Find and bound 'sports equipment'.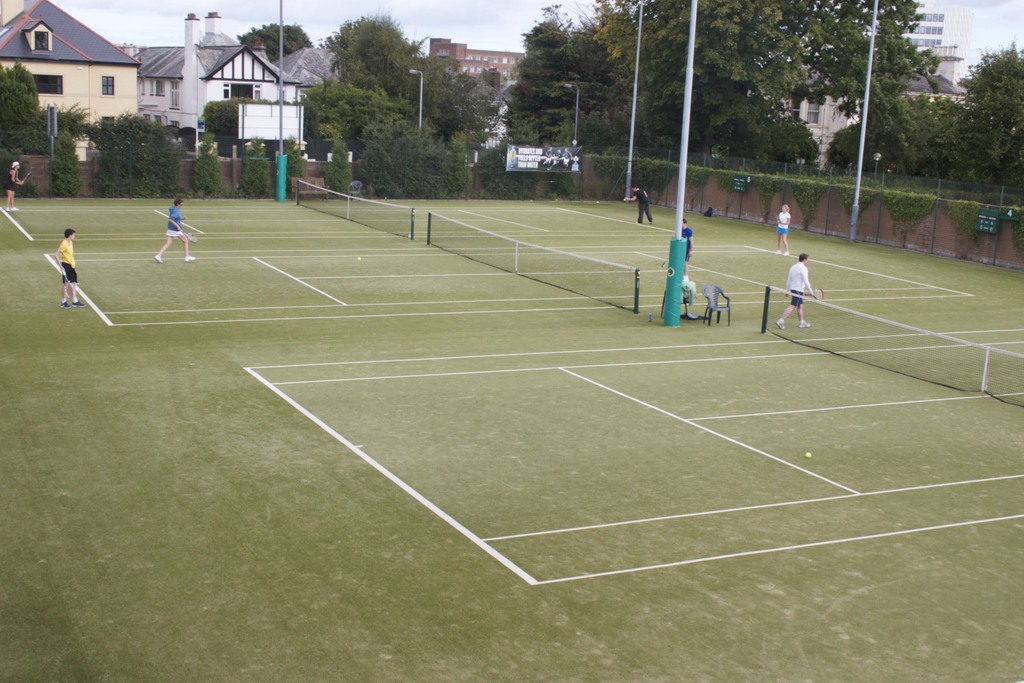
Bound: 766/286/1023/410.
